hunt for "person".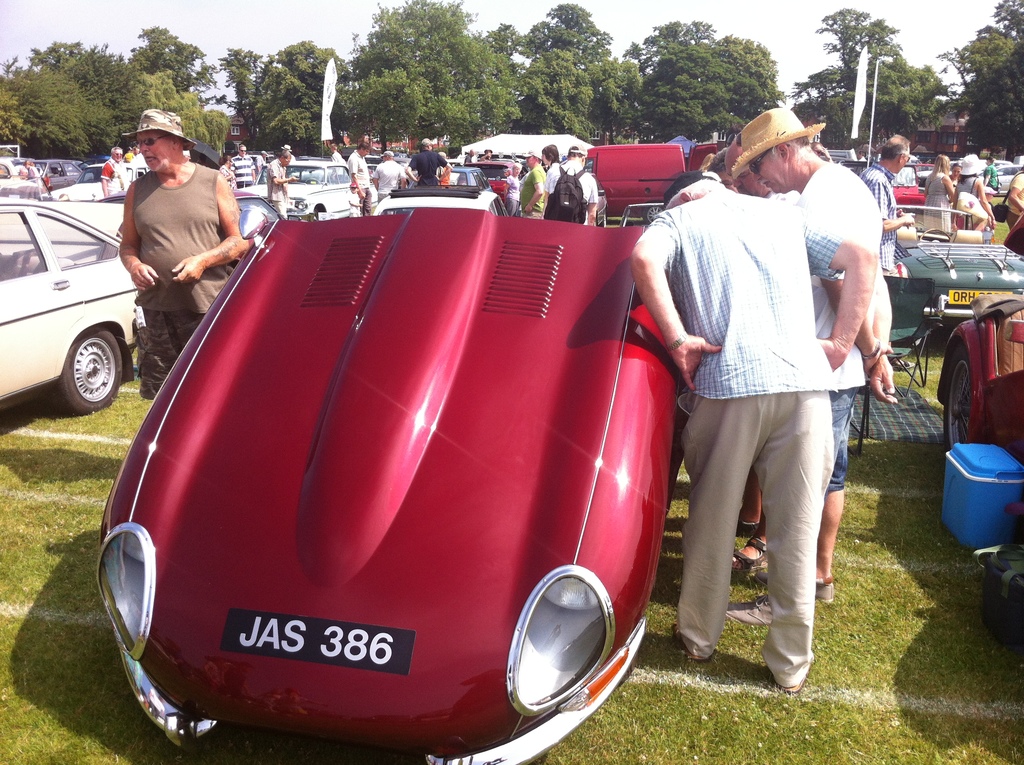
Hunted down at x1=330 y1=145 x2=342 y2=161.
